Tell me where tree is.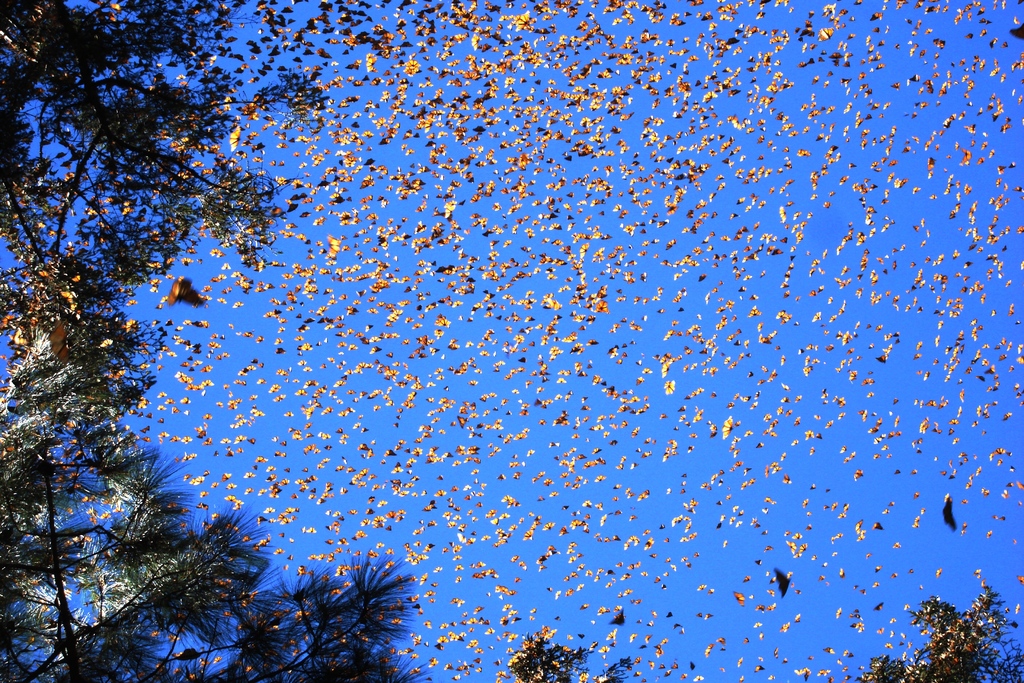
tree is at (0,0,435,682).
